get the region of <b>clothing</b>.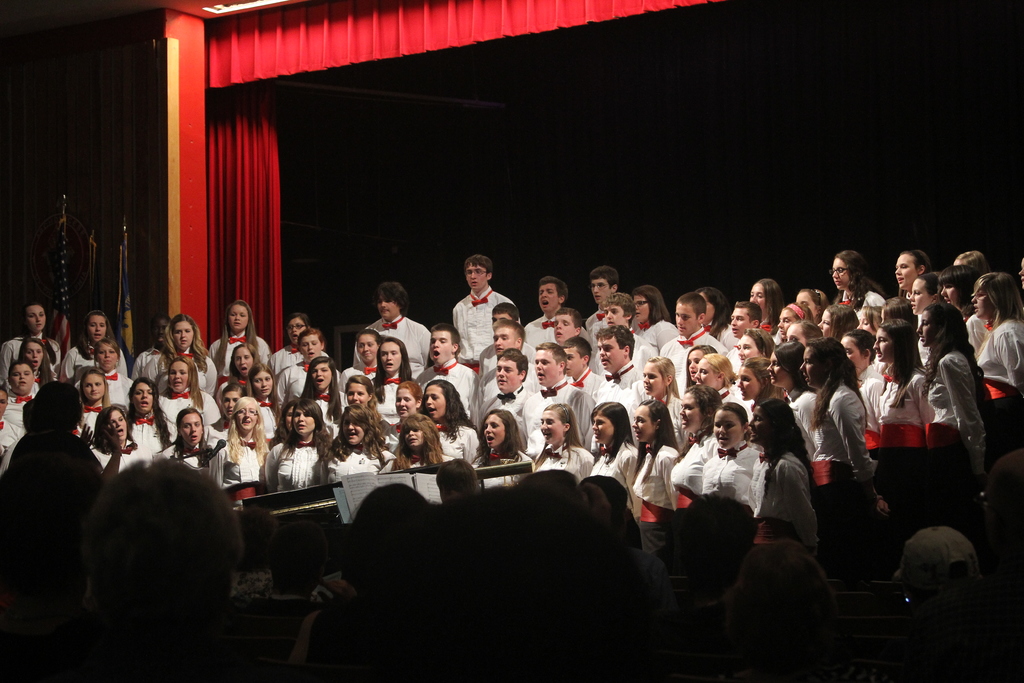
[337, 360, 379, 394].
